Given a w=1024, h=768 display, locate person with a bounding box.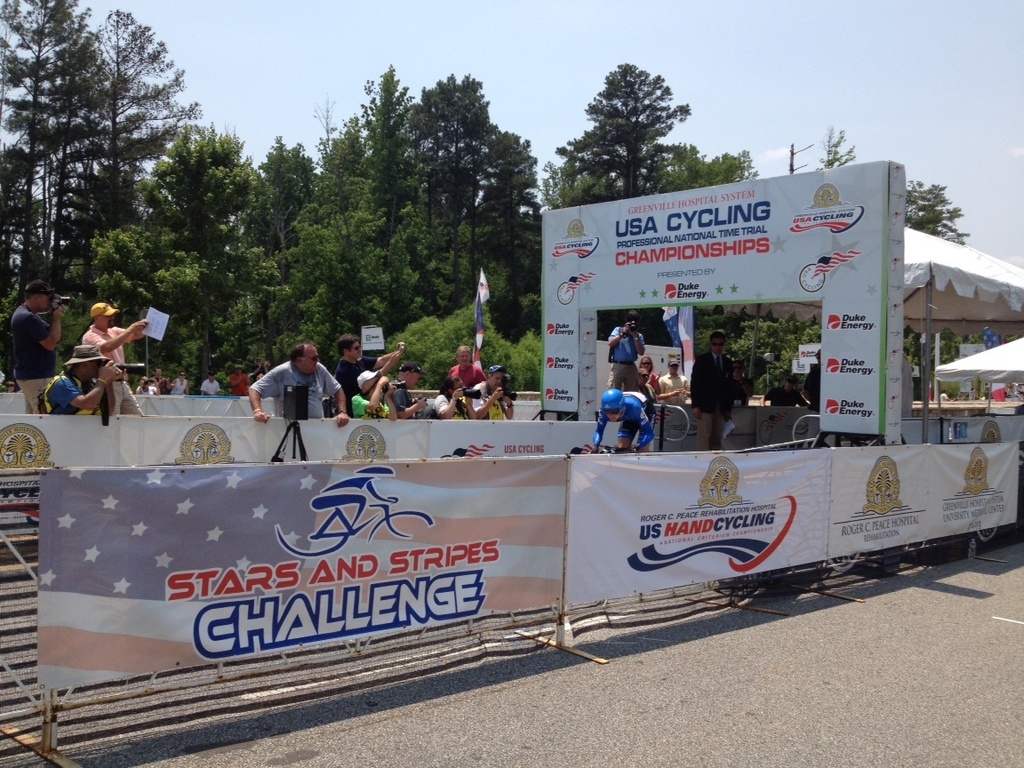
Located: left=8, top=281, right=68, bottom=416.
